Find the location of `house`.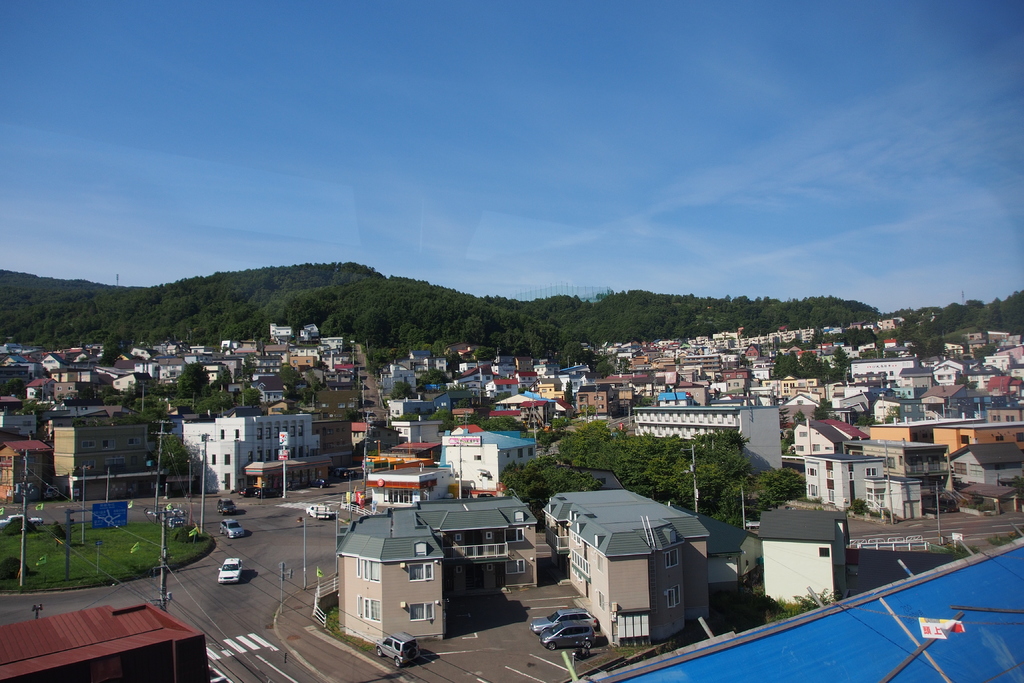
Location: bbox(131, 342, 152, 364).
